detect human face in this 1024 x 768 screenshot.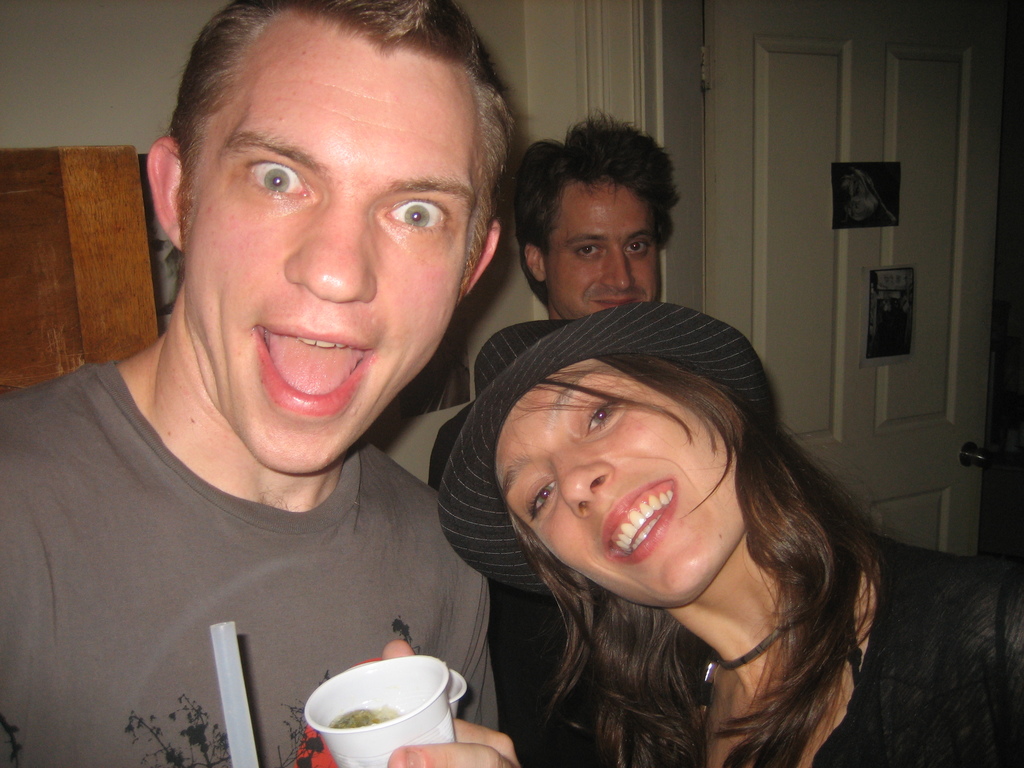
Detection: bbox(495, 358, 749, 609).
